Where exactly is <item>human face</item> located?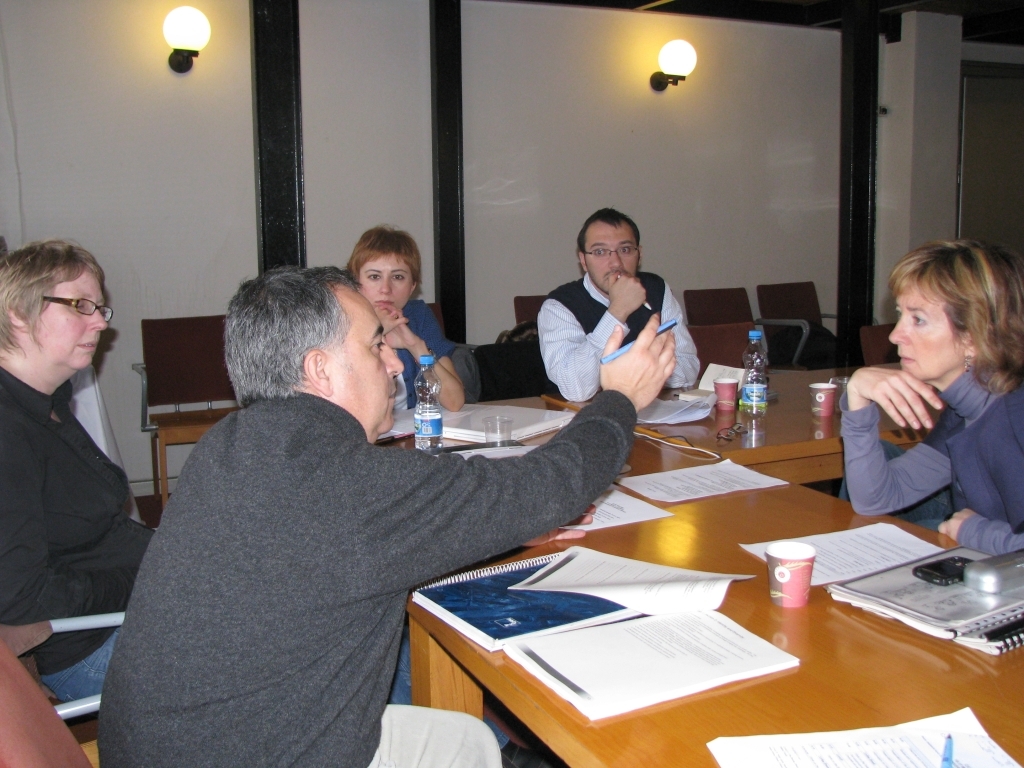
Its bounding box is region(34, 263, 112, 371).
